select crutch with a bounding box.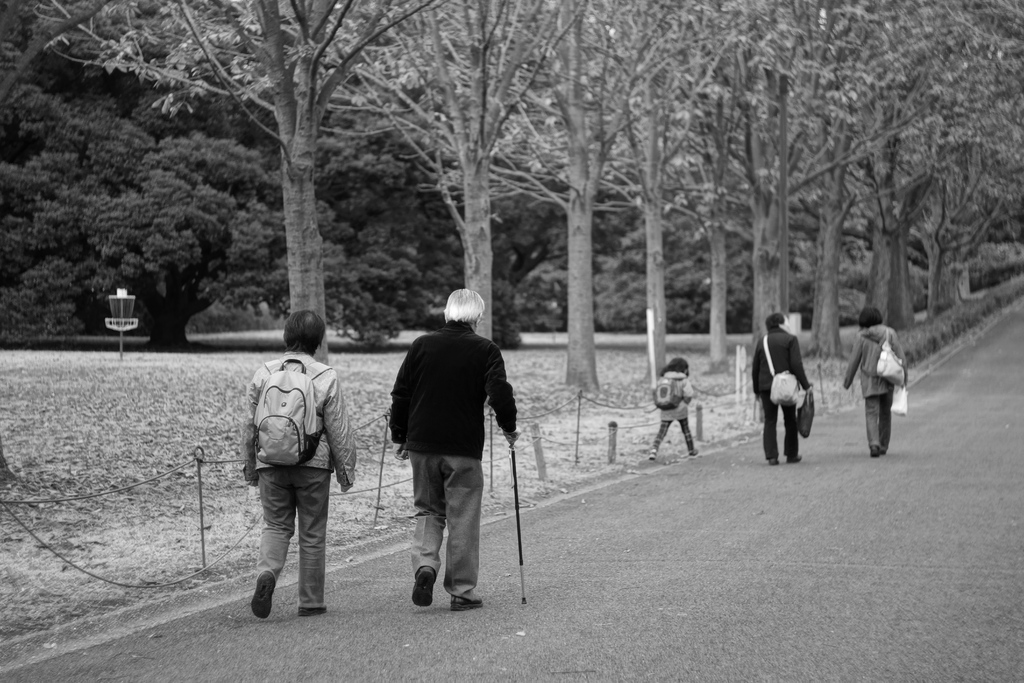
(505,438,526,602).
